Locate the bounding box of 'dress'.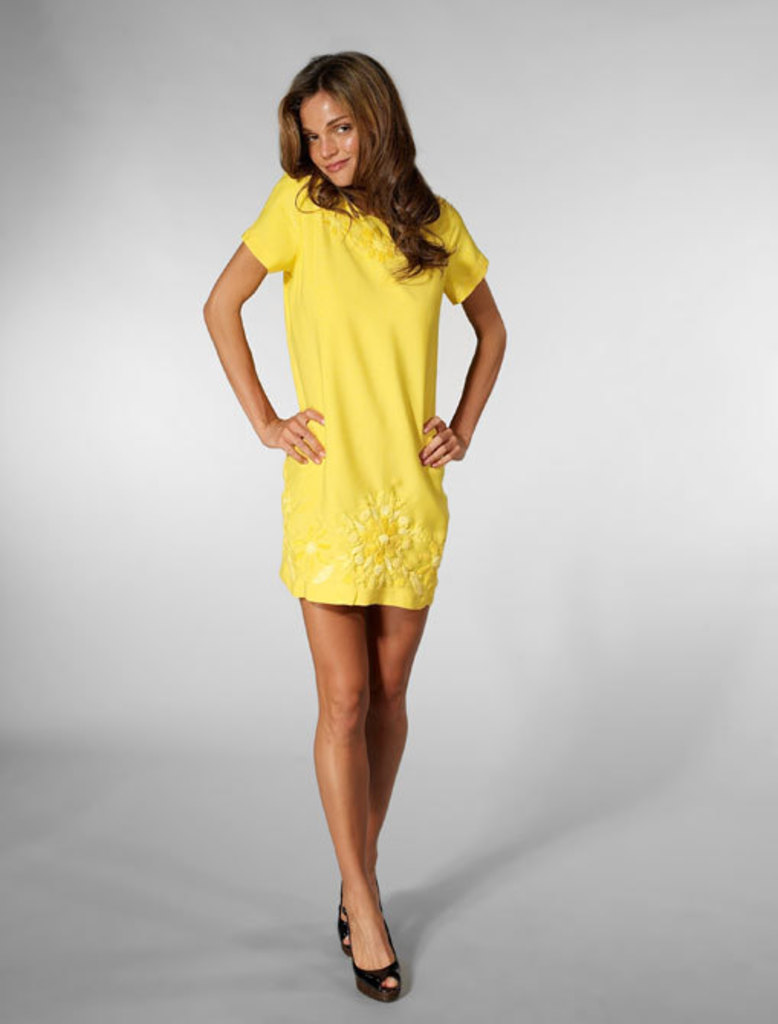
Bounding box: bbox=[237, 170, 491, 611].
